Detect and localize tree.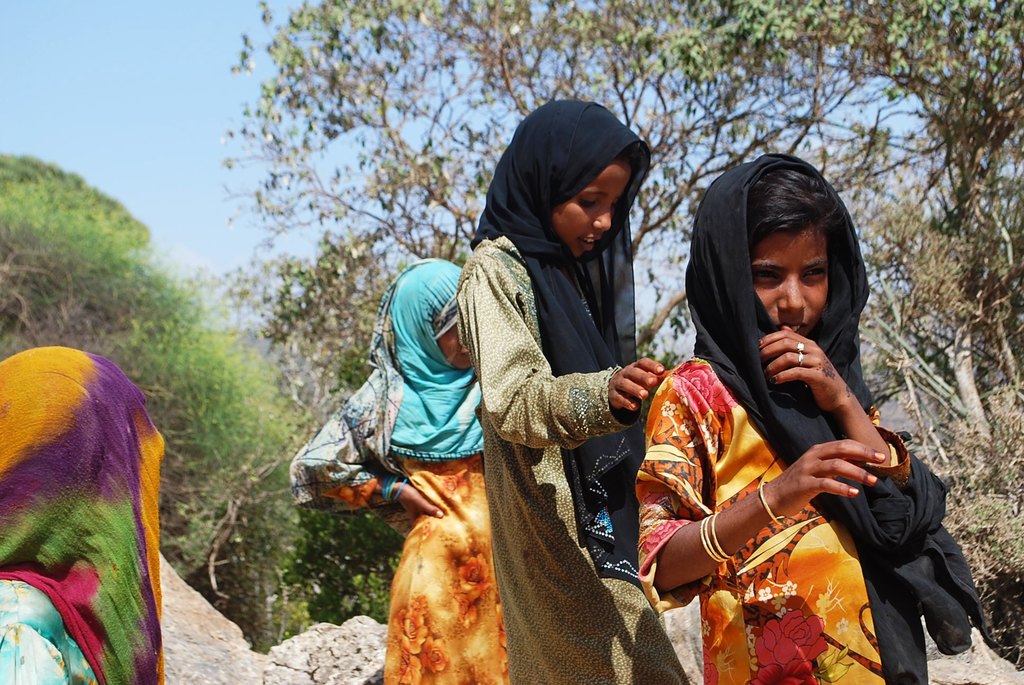
Localized at {"x1": 147, "y1": 33, "x2": 1023, "y2": 638}.
